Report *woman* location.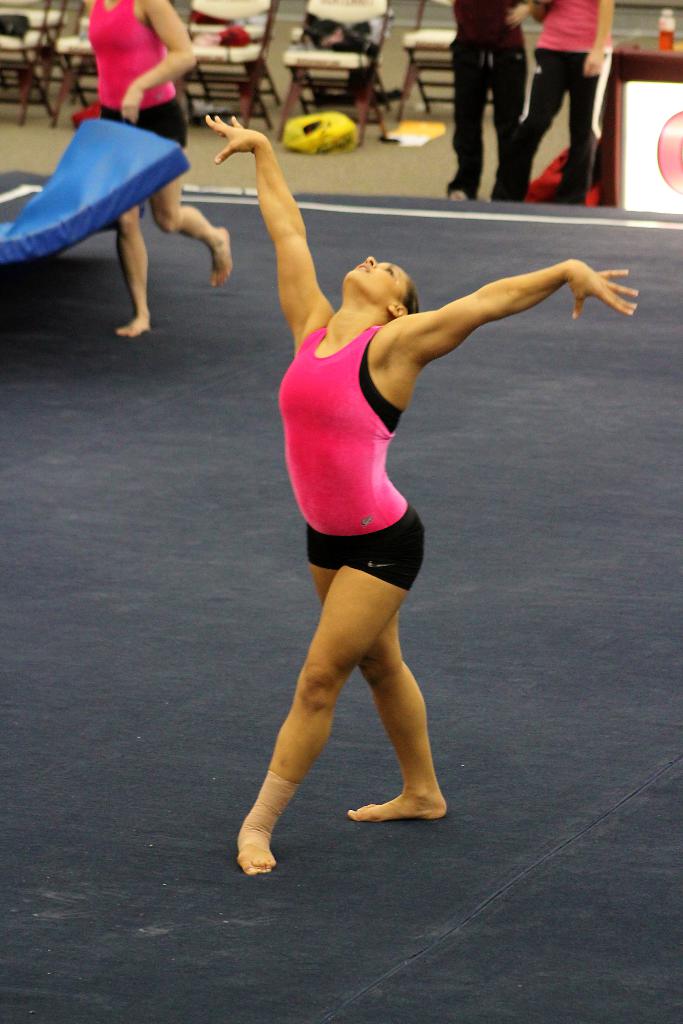
Report: BBox(85, 0, 229, 333).
